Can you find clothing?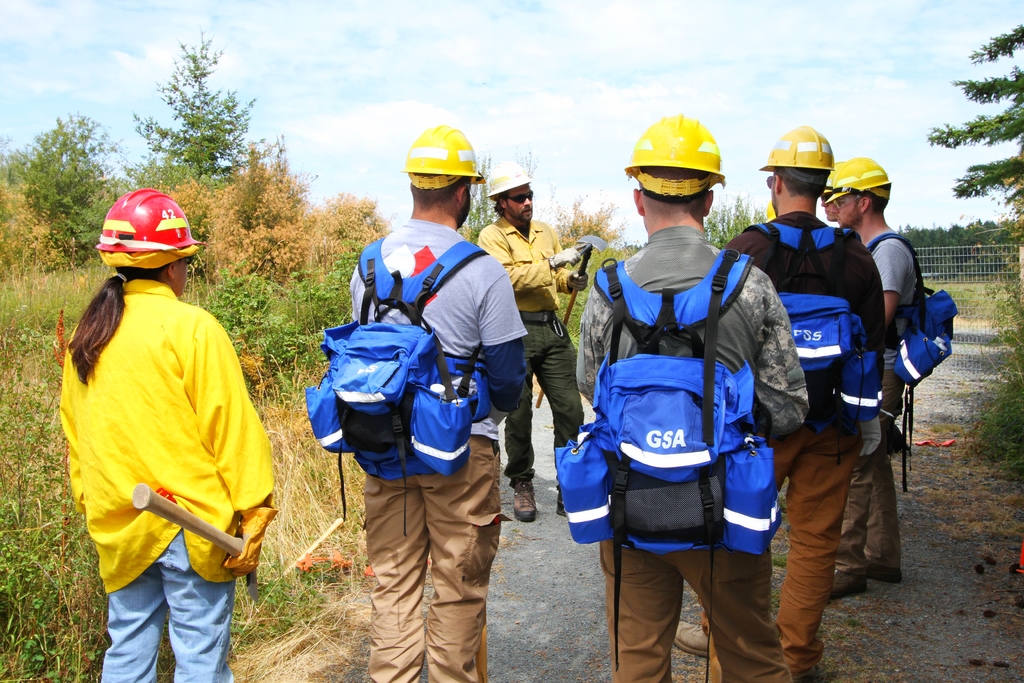
Yes, bounding box: pyautogui.locateOnScreen(57, 246, 274, 624).
